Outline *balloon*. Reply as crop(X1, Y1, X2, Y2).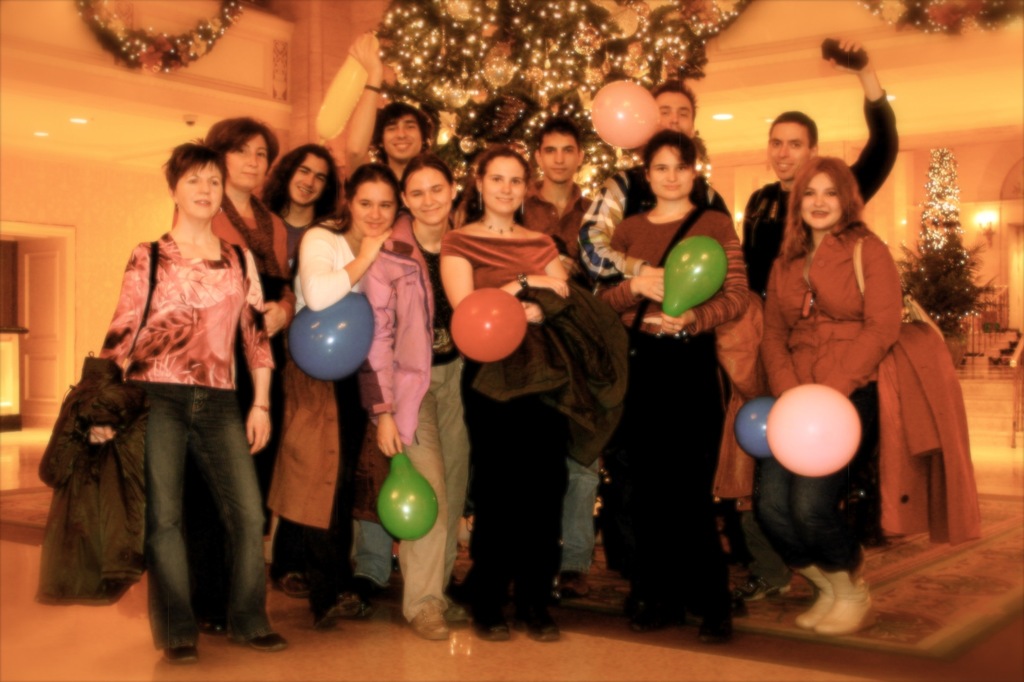
crop(453, 286, 531, 363).
